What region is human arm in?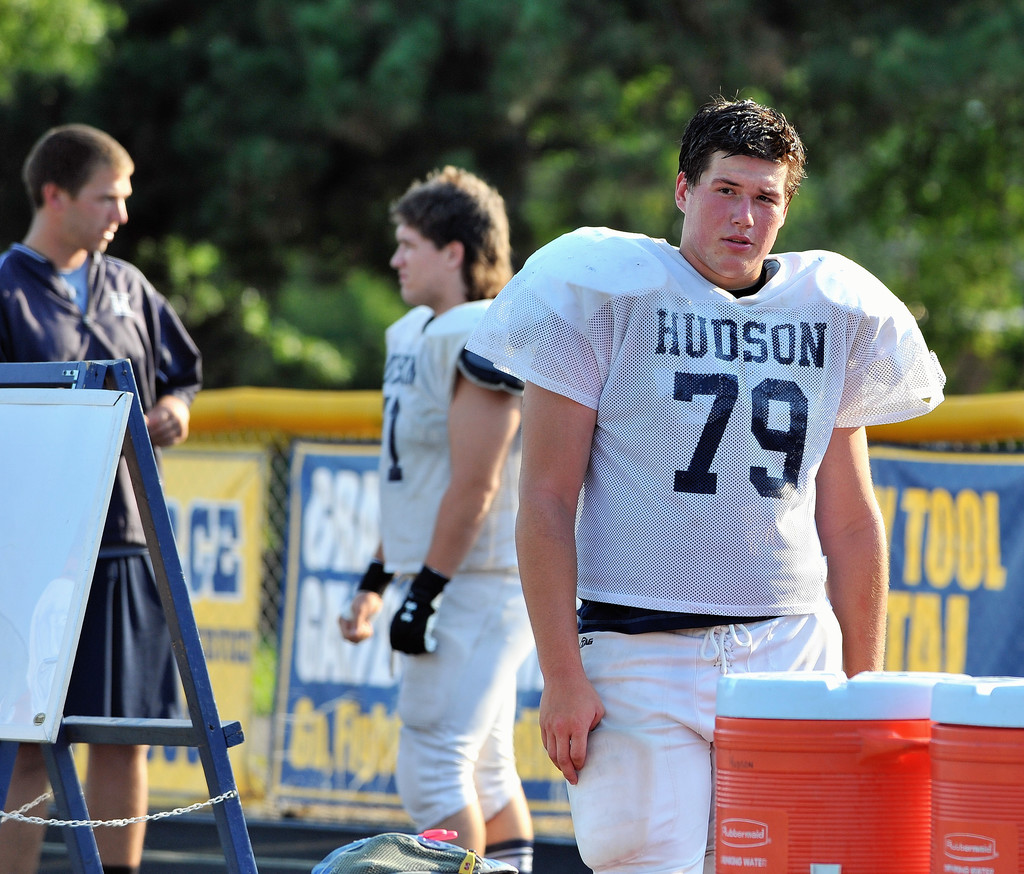
323, 470, 401, 659.
